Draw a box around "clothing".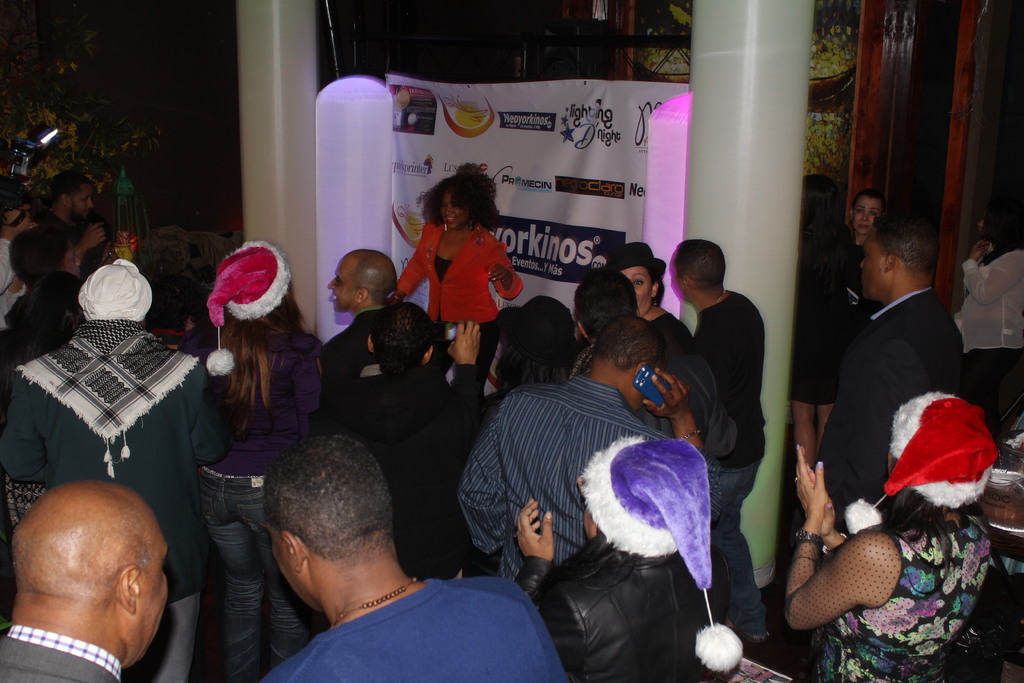
region(682, 290, 765, 635).
